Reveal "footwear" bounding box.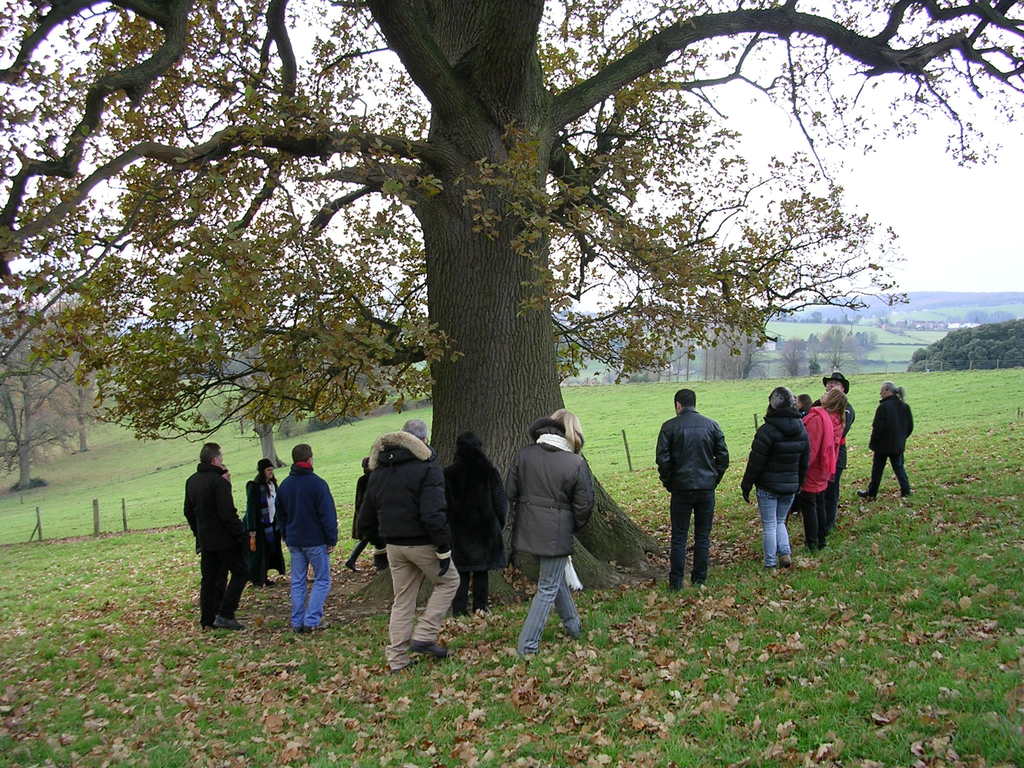
Revealed: 858/487/878/502.
